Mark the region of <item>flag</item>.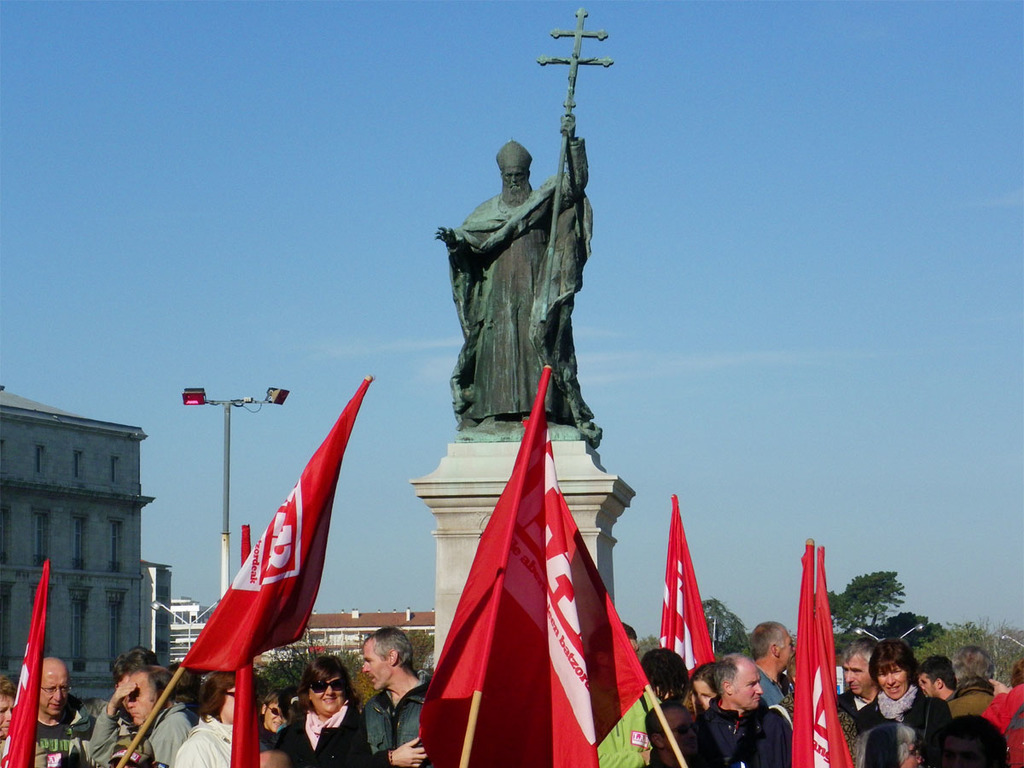
Region: region(660, 493, 717, 672).
